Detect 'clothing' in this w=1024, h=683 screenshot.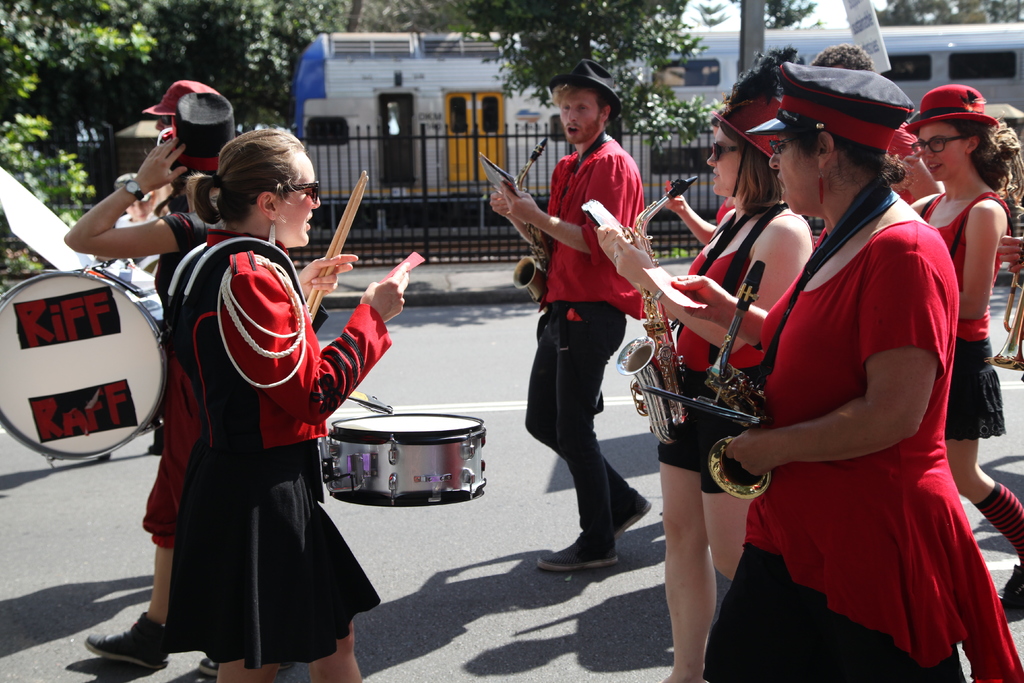
Detection: [x1=659, y1=197, x2=767, y2=497].
